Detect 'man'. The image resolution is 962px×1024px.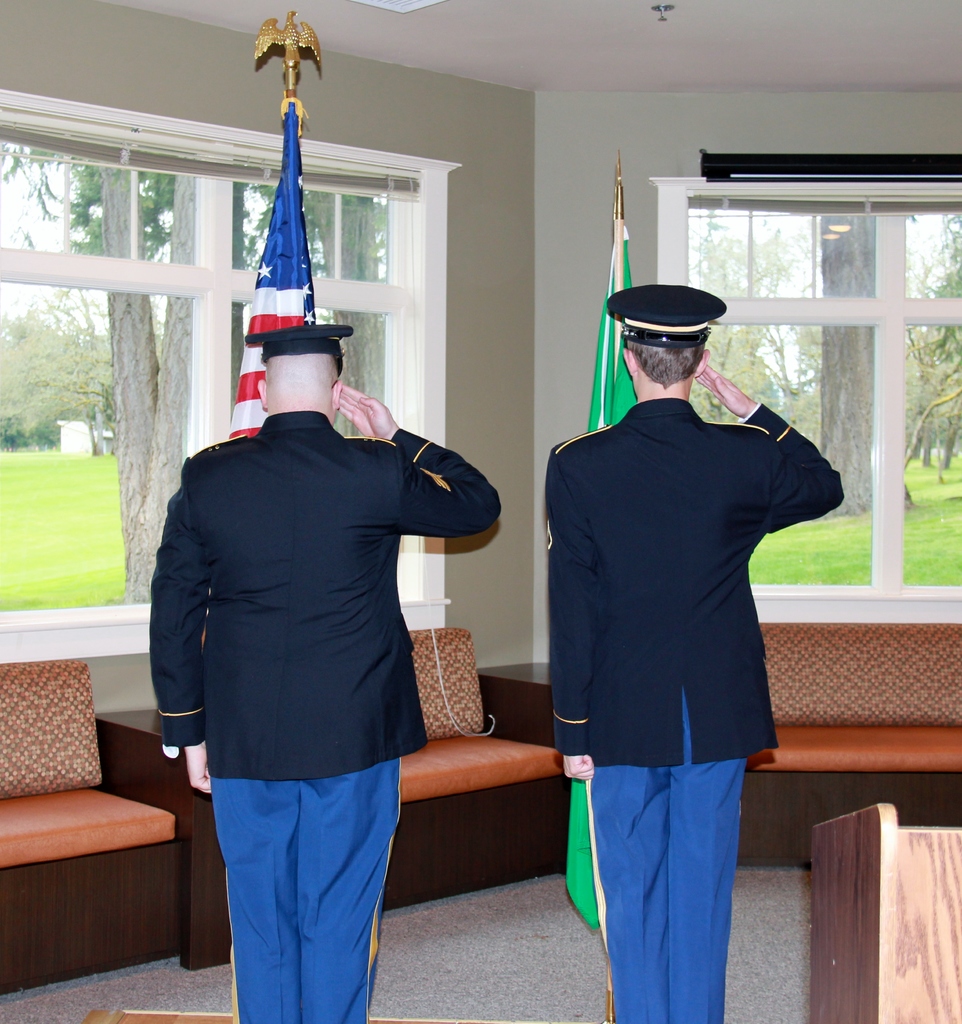
[left=148, top=326, right=502, bottom=1023].
